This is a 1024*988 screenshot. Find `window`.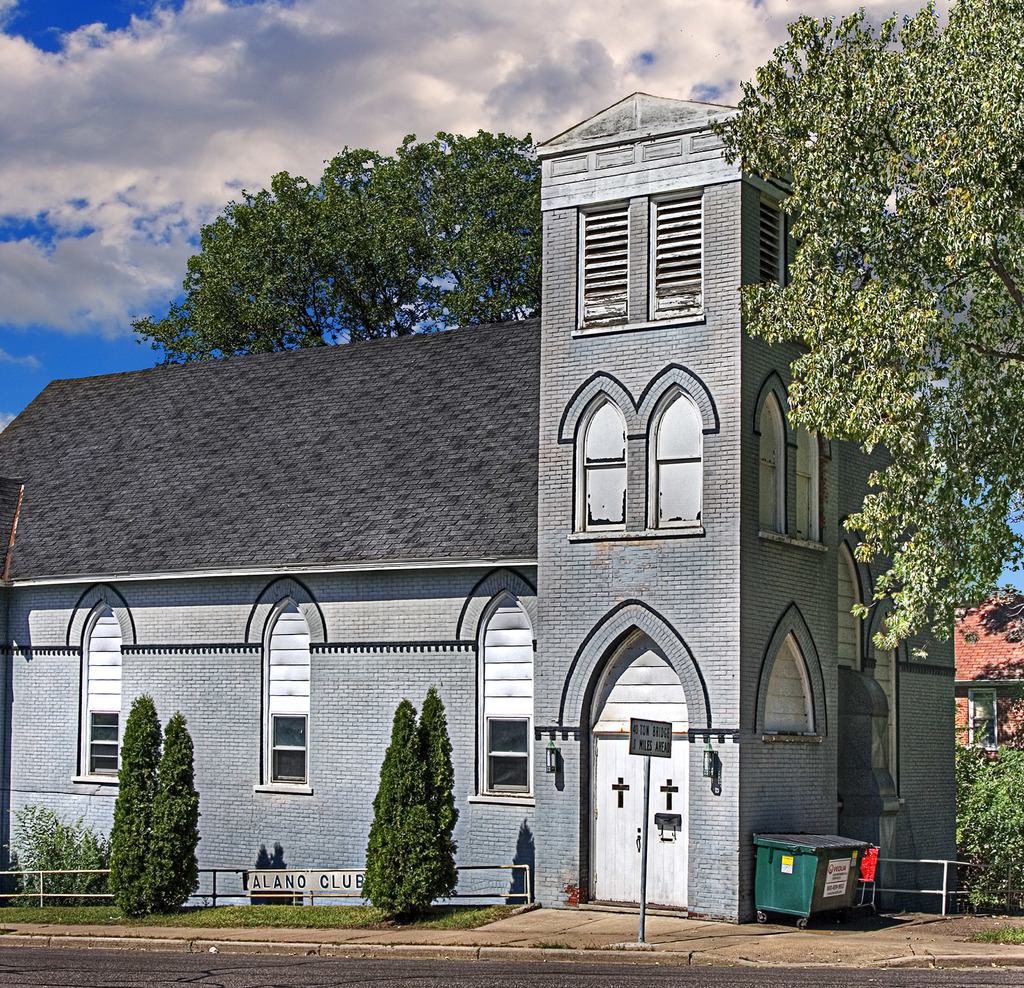
Bounding box: crop(264, 604, 314, 778).
